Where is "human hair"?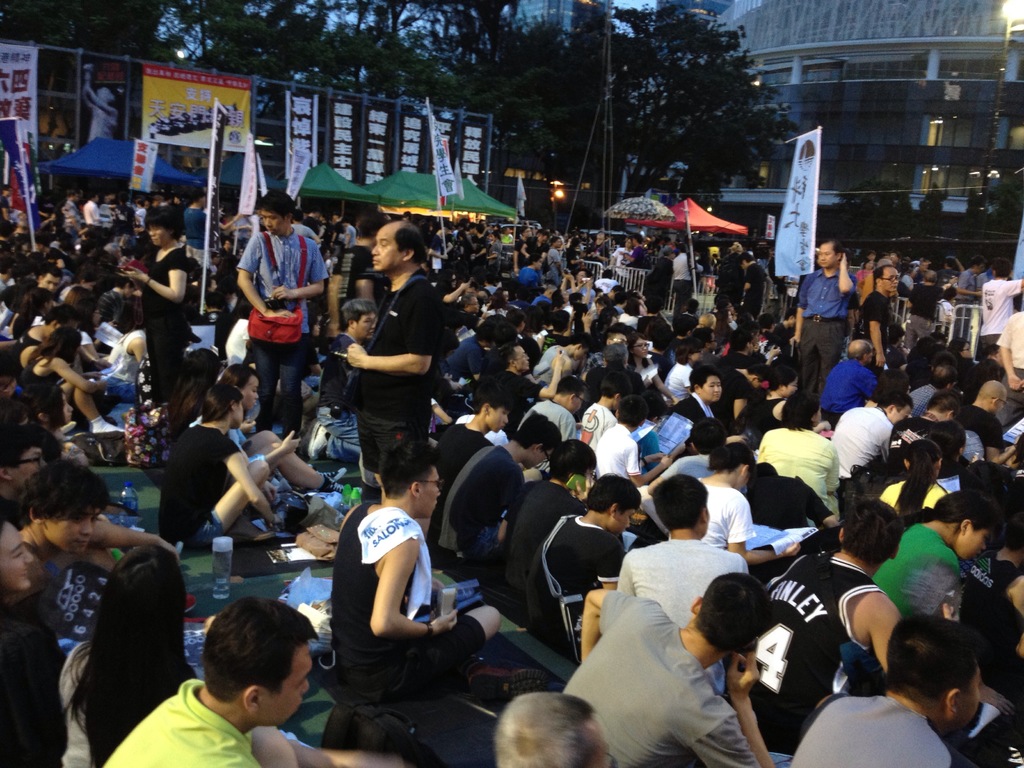
box=[20, 385, 65, 430].
